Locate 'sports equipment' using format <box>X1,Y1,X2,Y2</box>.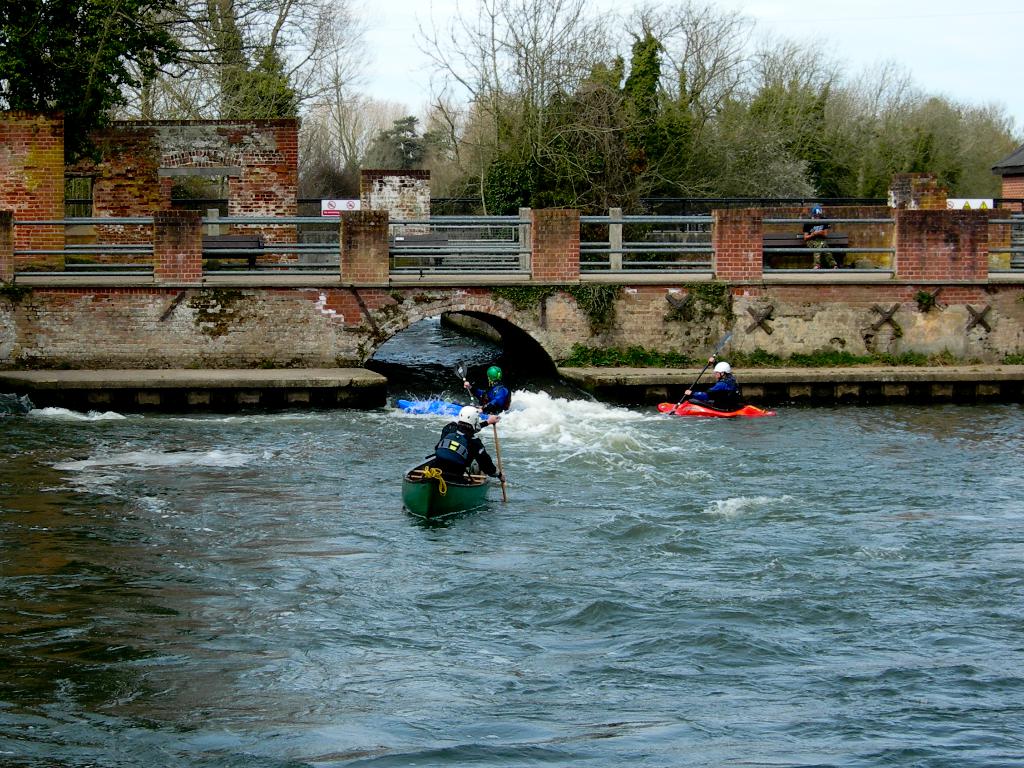
<box>712,363,734,377</box>.
